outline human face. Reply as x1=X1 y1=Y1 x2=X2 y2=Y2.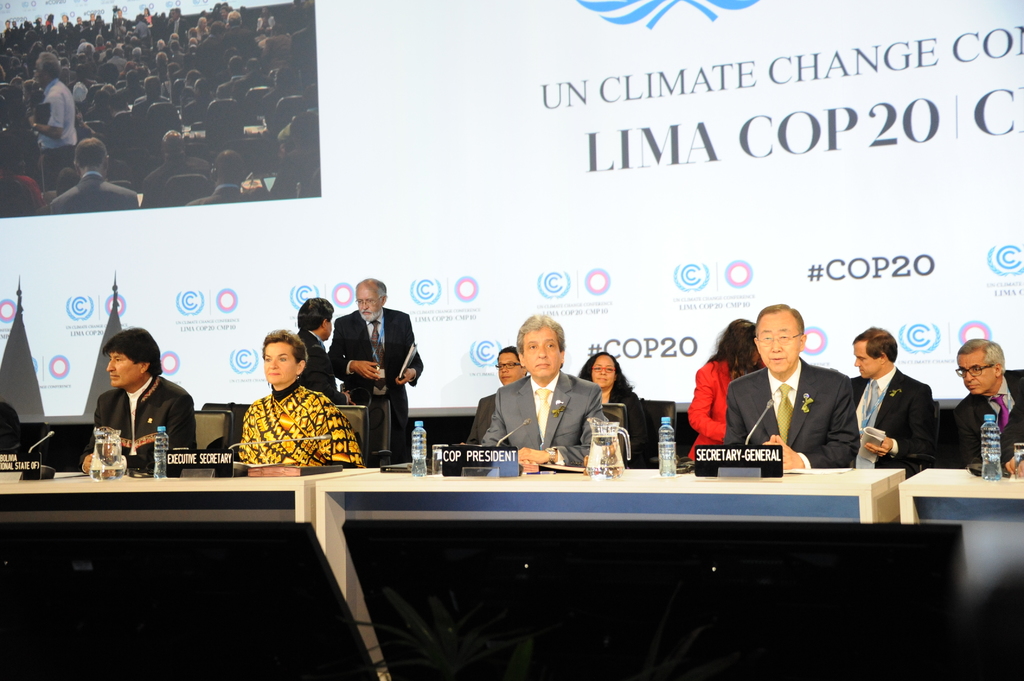
x1=755 y1=312 x2=805 y2=371.
